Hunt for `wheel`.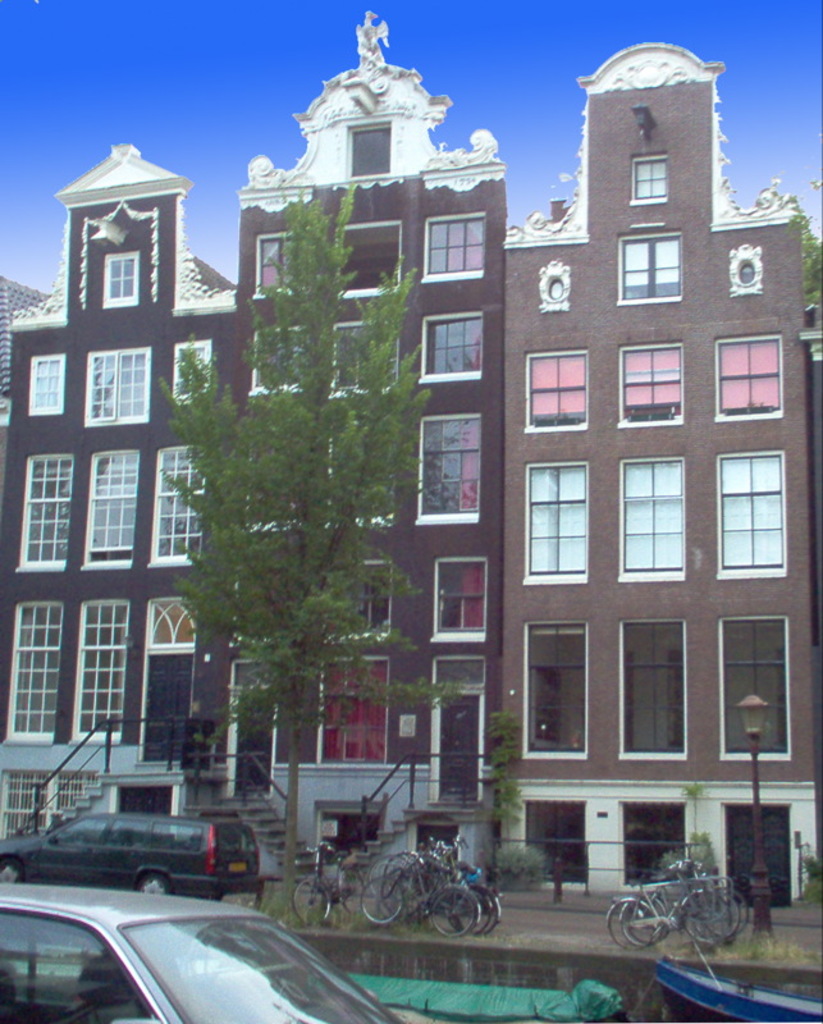
Hunted down at box=[383, 872, 404, 919].
